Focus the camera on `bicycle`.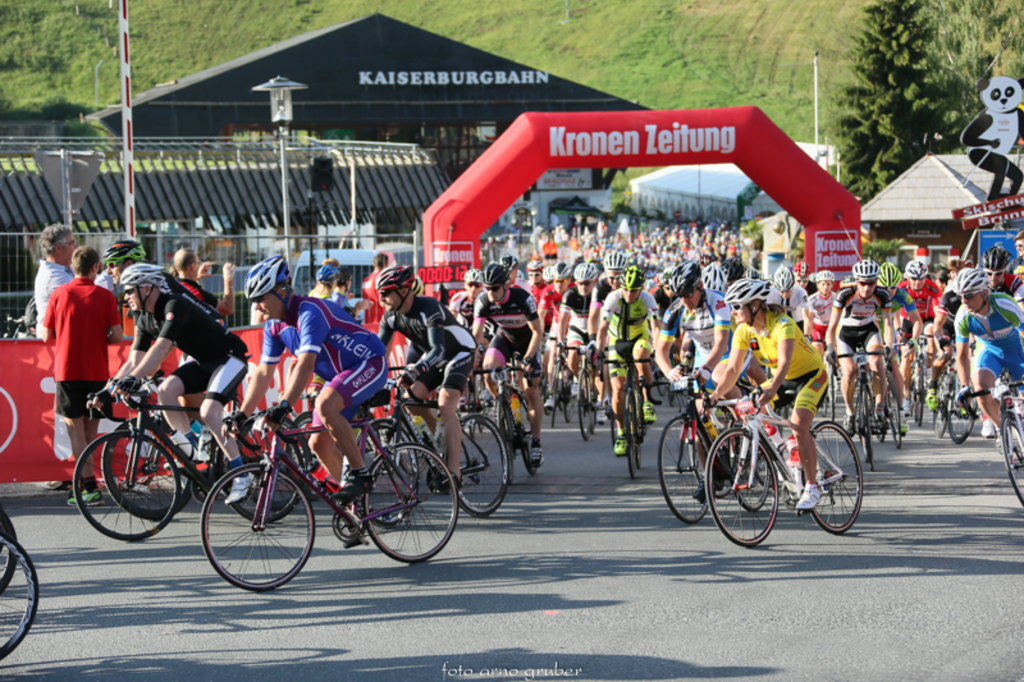
Focus region: [877, 338, 914, 450].
